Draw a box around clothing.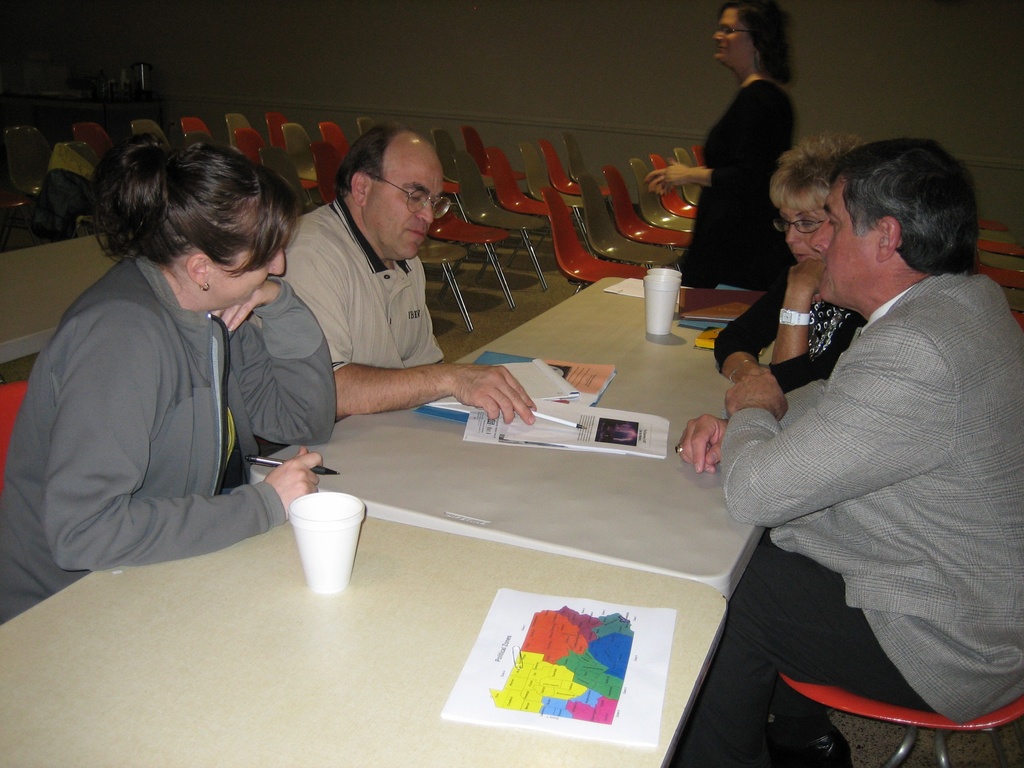
<box>0,254,334,618</box>.
